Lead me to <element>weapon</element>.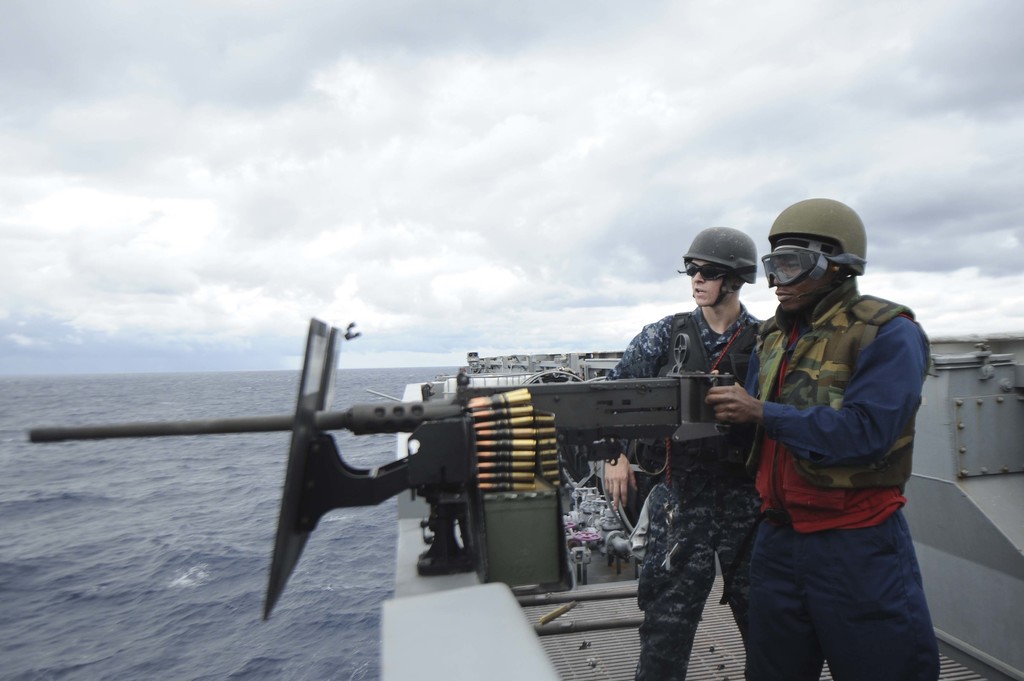
Lead to Rect(28, 376, 732, 486).
